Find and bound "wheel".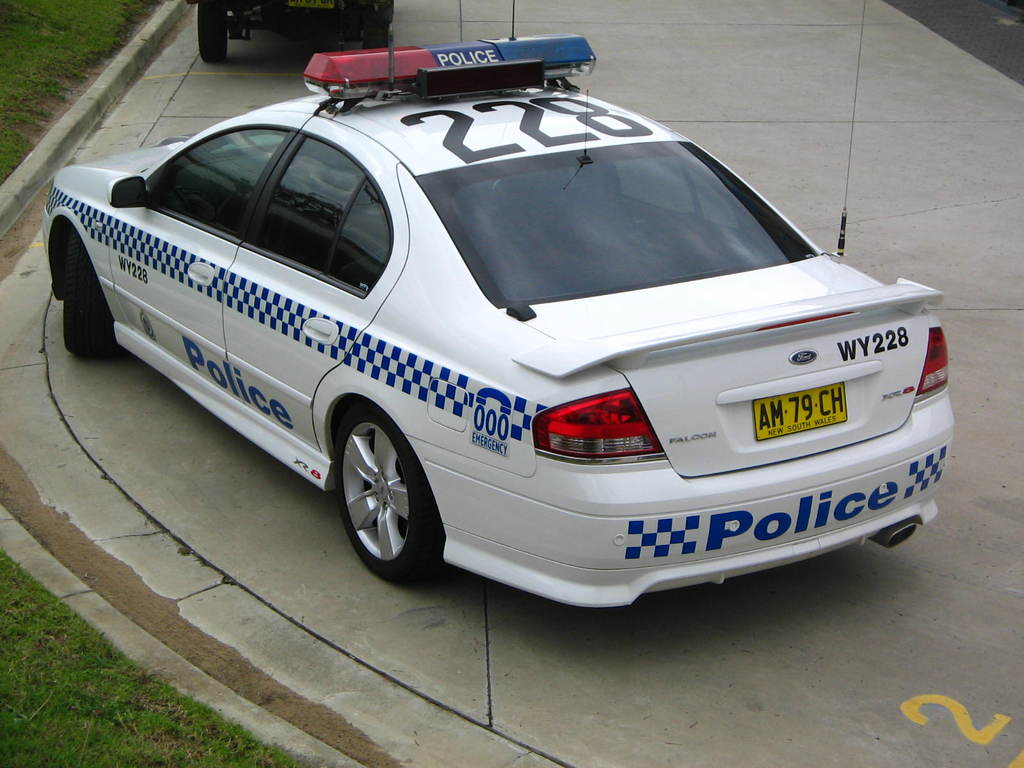
Bound: (63,225,115,355).
